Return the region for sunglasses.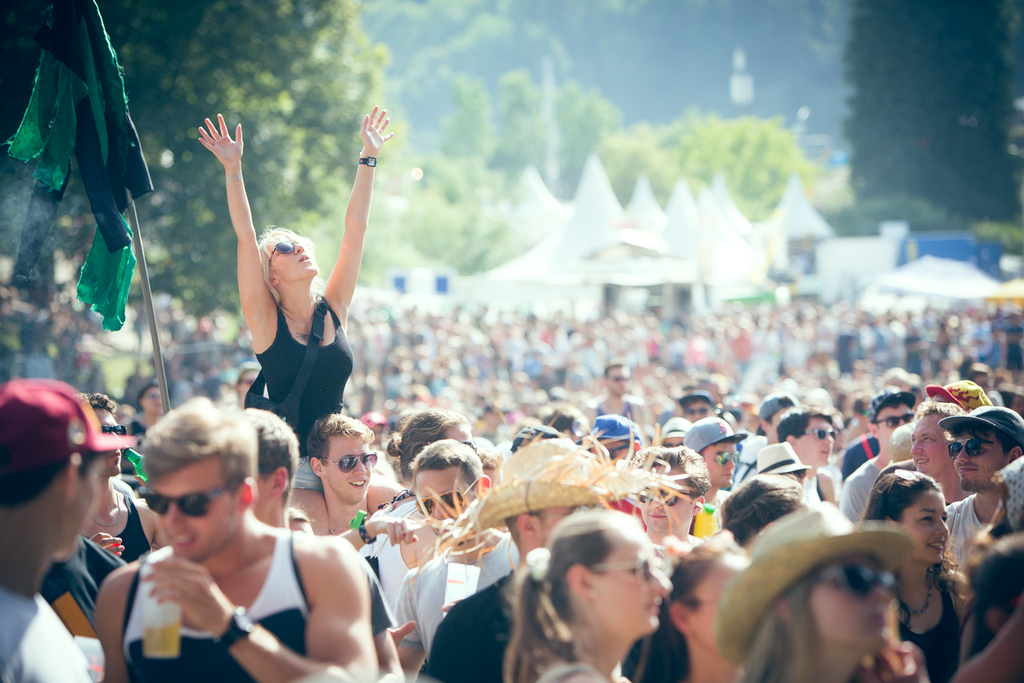
box=[953, 436, 993, 456].
